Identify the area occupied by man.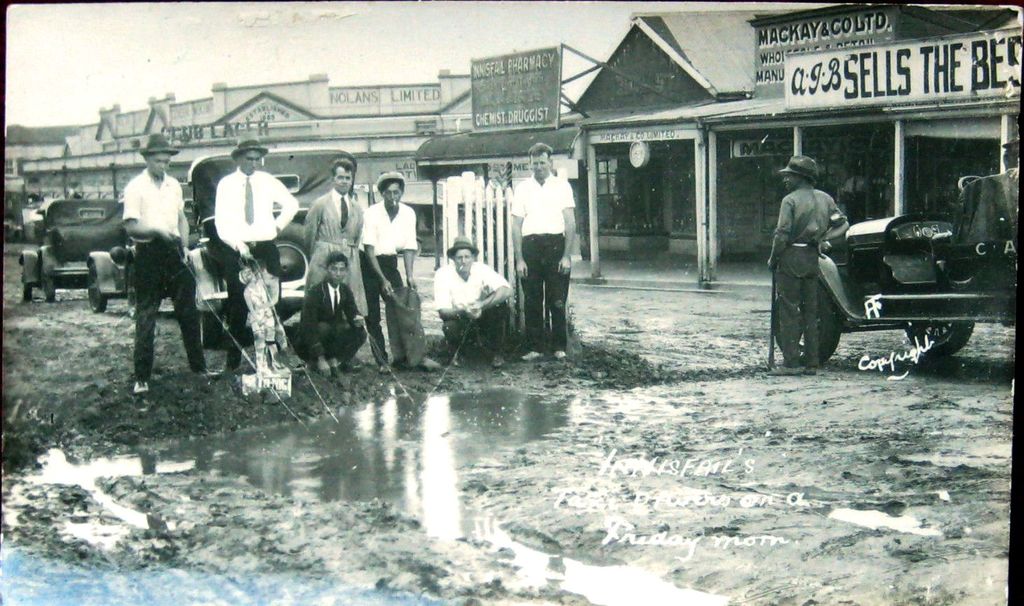
Area: <box>295,251,365,375</box>.
